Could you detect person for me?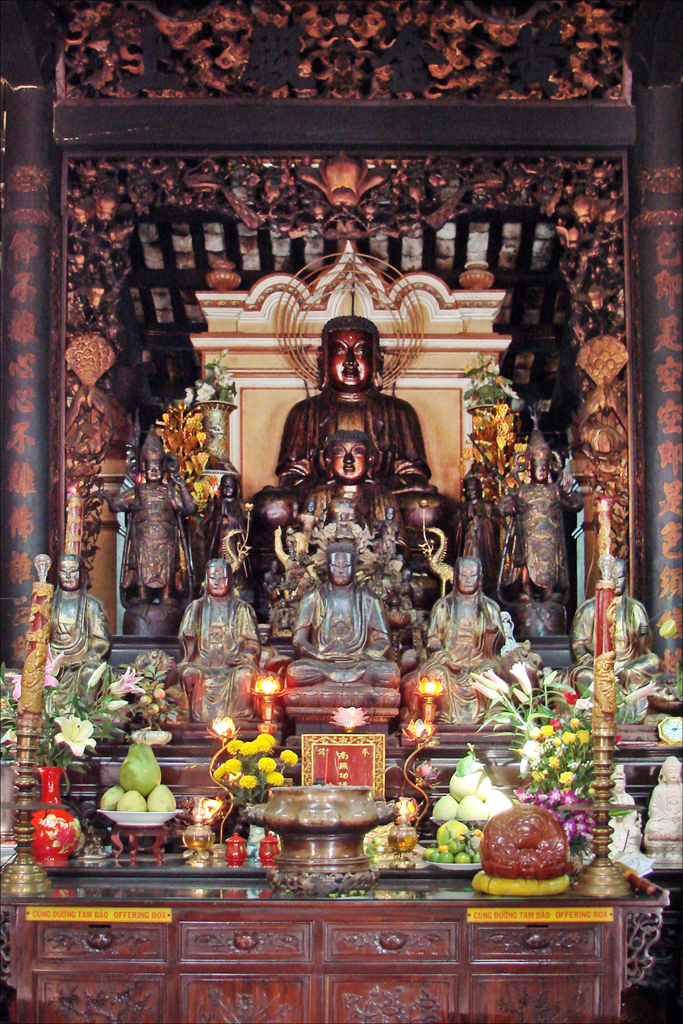
Detection result: bbox=(495, 437, 584, 600).
